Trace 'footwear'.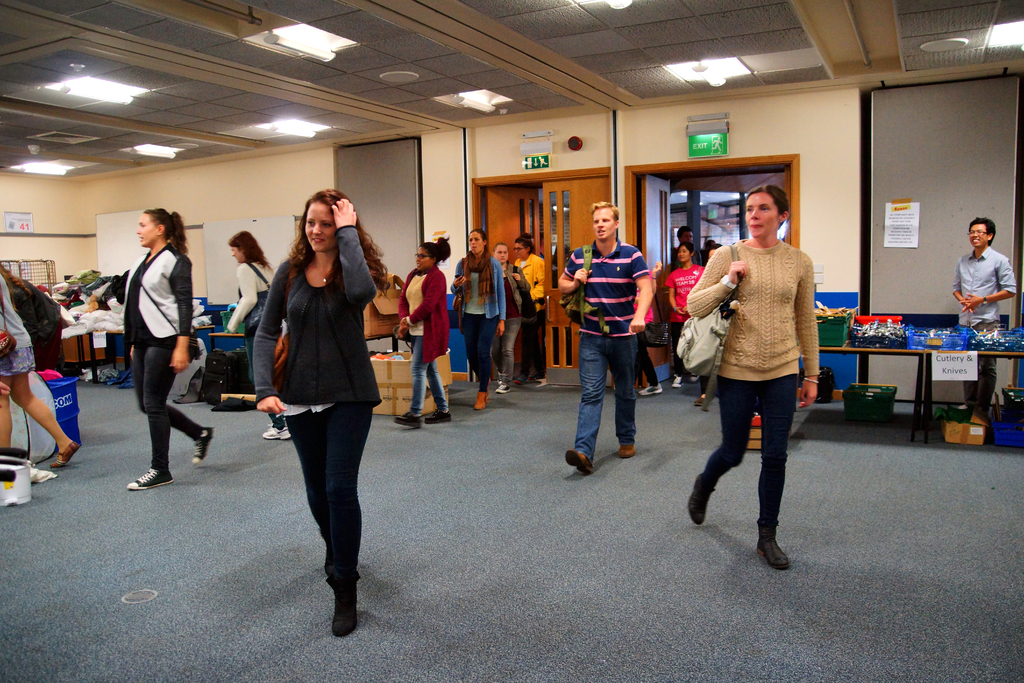
Traced to 126/468/175/486.
